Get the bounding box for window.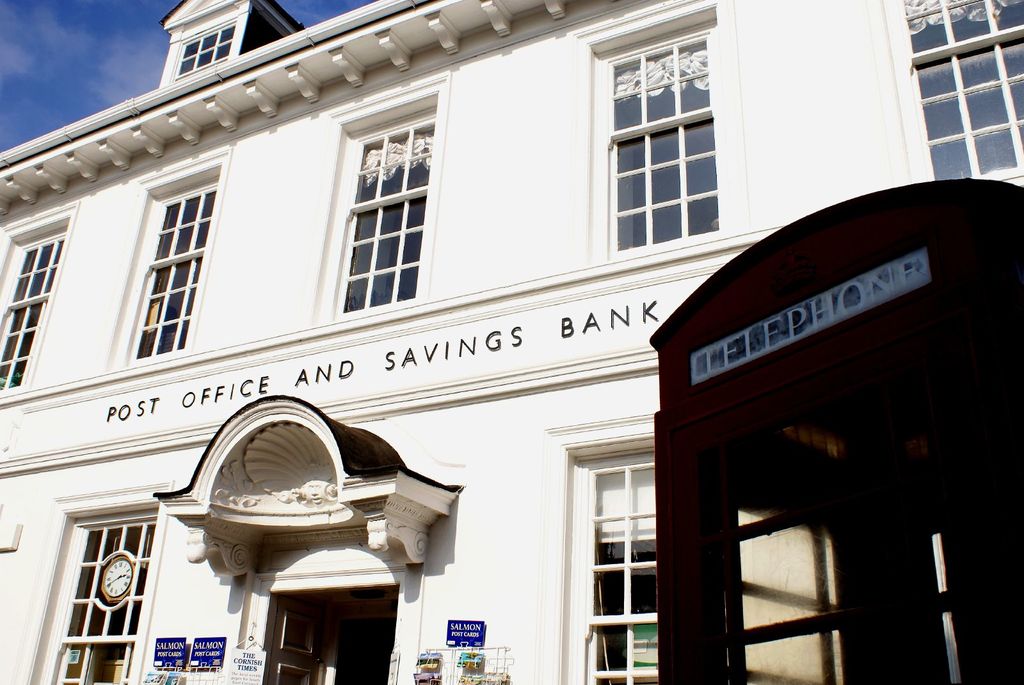
select_region(883, 0, 1023, 184).
